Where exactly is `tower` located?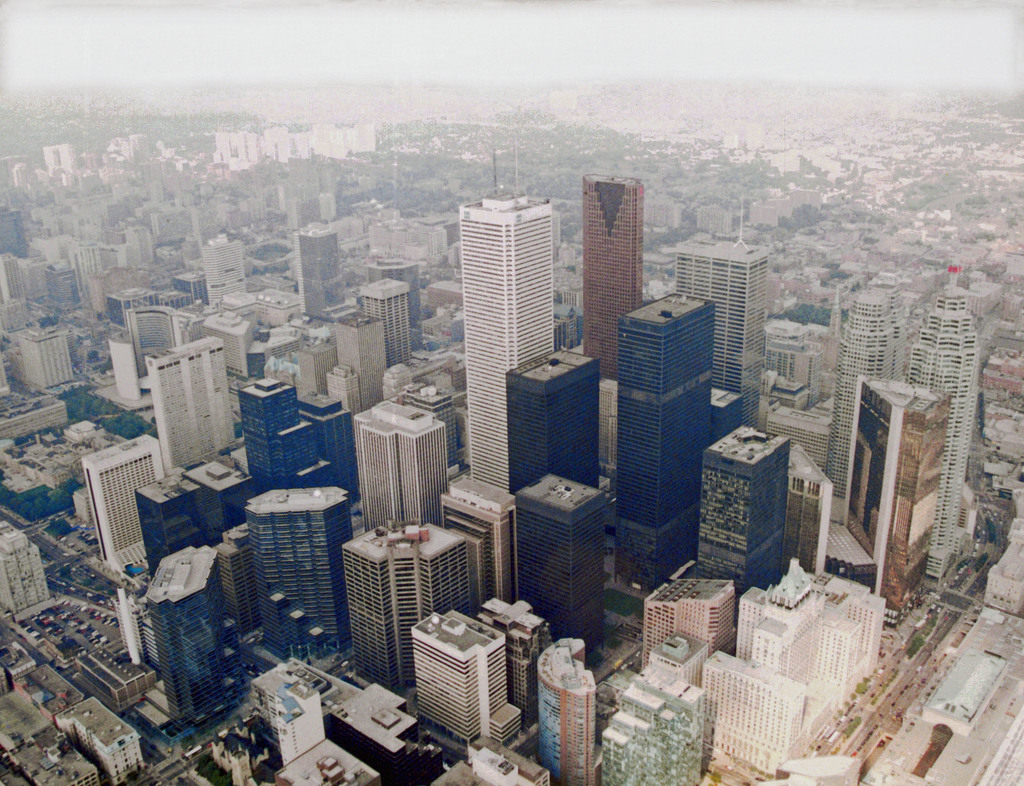
Its bounding box is locate(529, 631, 594, 785).
